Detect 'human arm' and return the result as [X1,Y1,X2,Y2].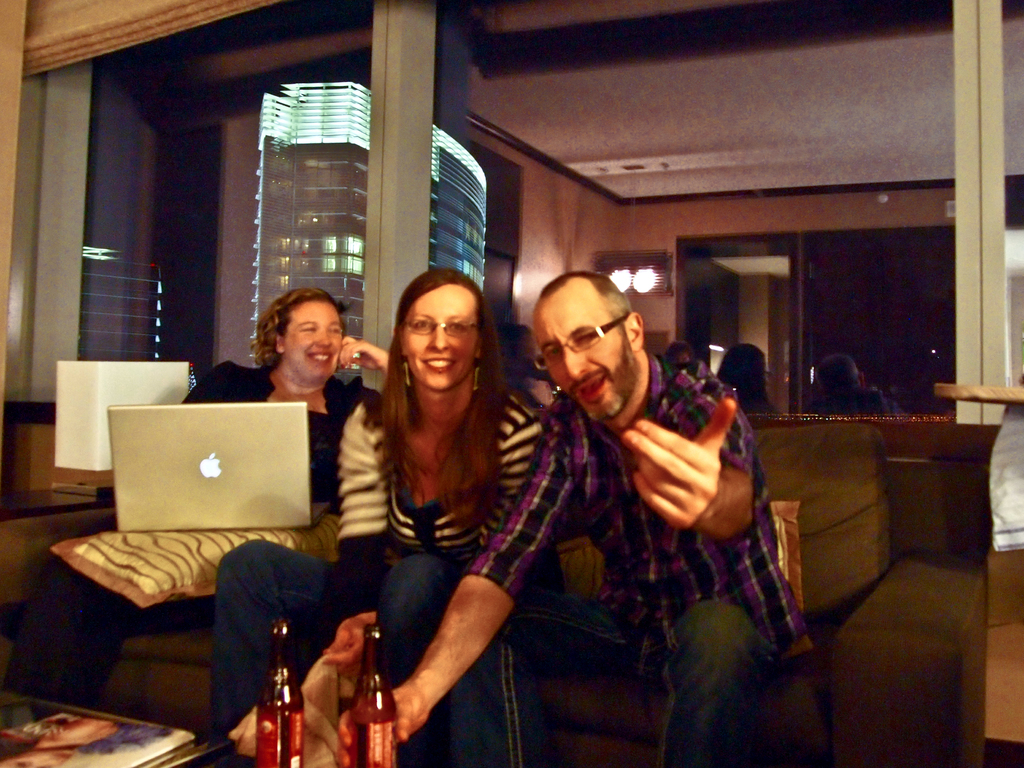
[338,331,388,382].
